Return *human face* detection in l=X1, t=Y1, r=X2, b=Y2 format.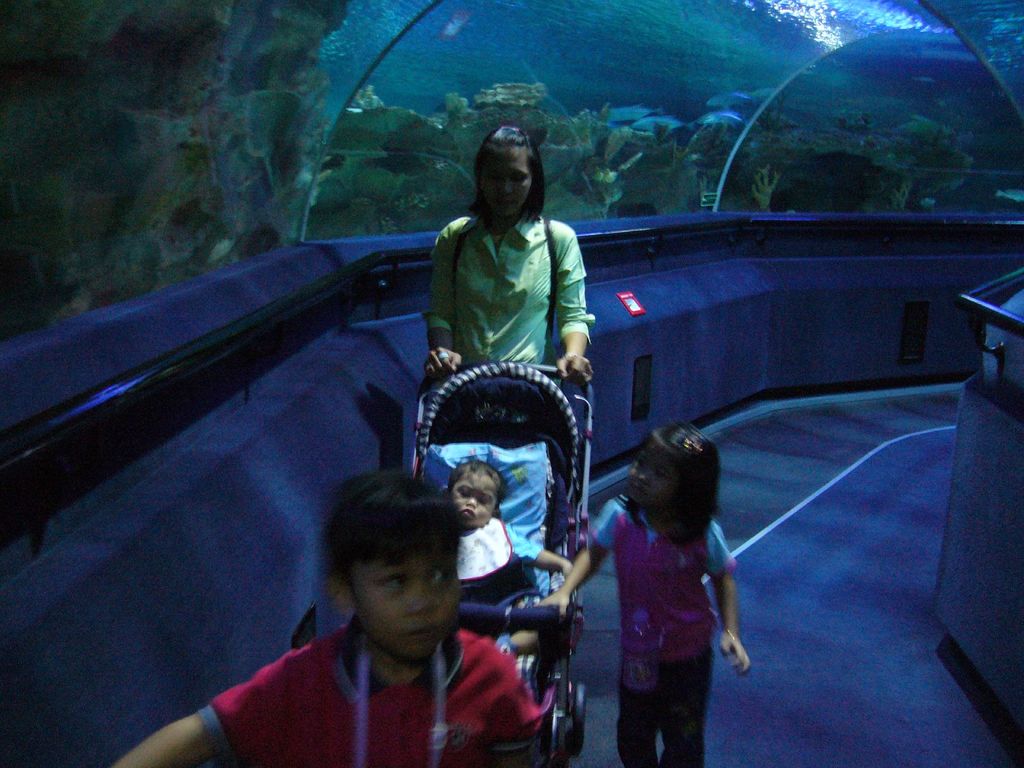
l=453, t=470, r=489, b=522.
